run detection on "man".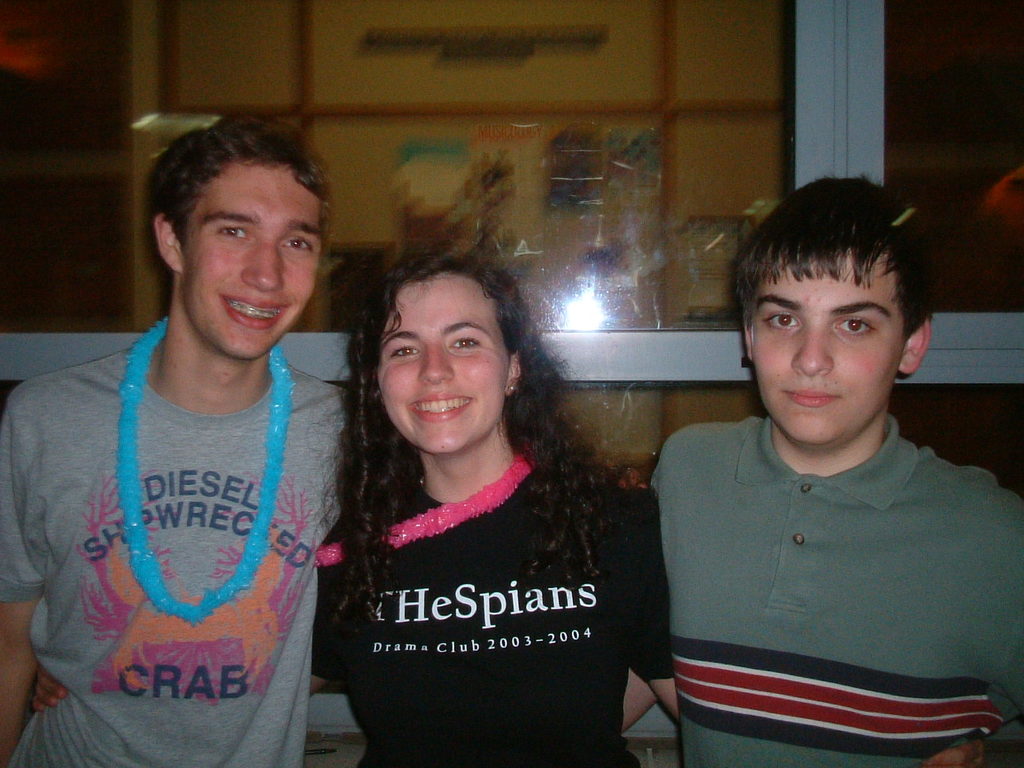
Result: <box>618,170,1023,767</box>.
